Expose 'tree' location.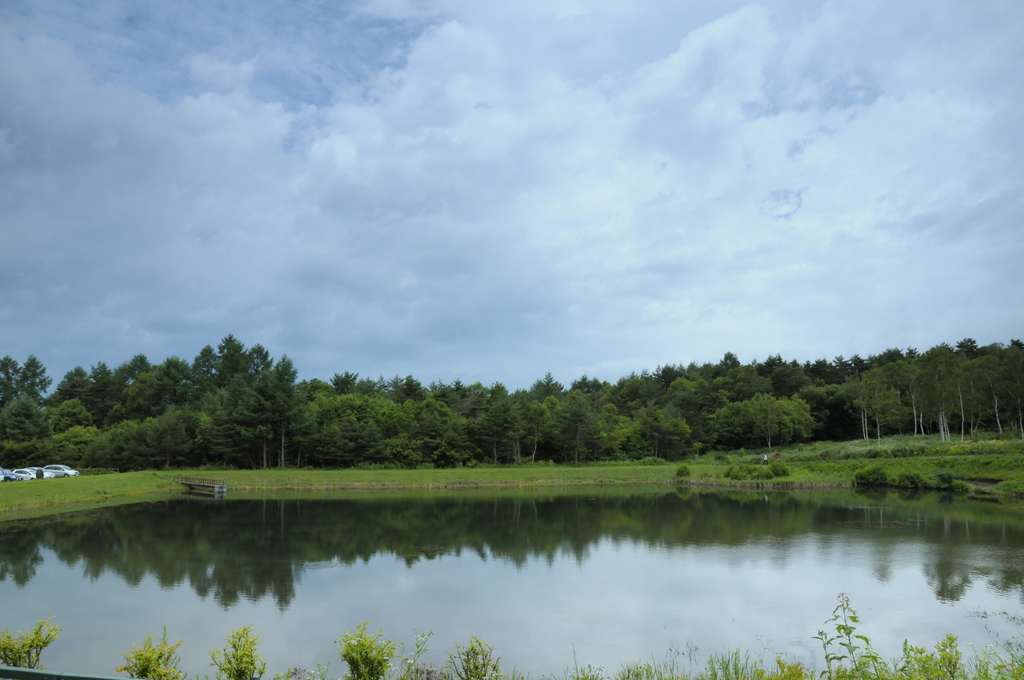
Exposed at box(738, 362, 767, 394).
